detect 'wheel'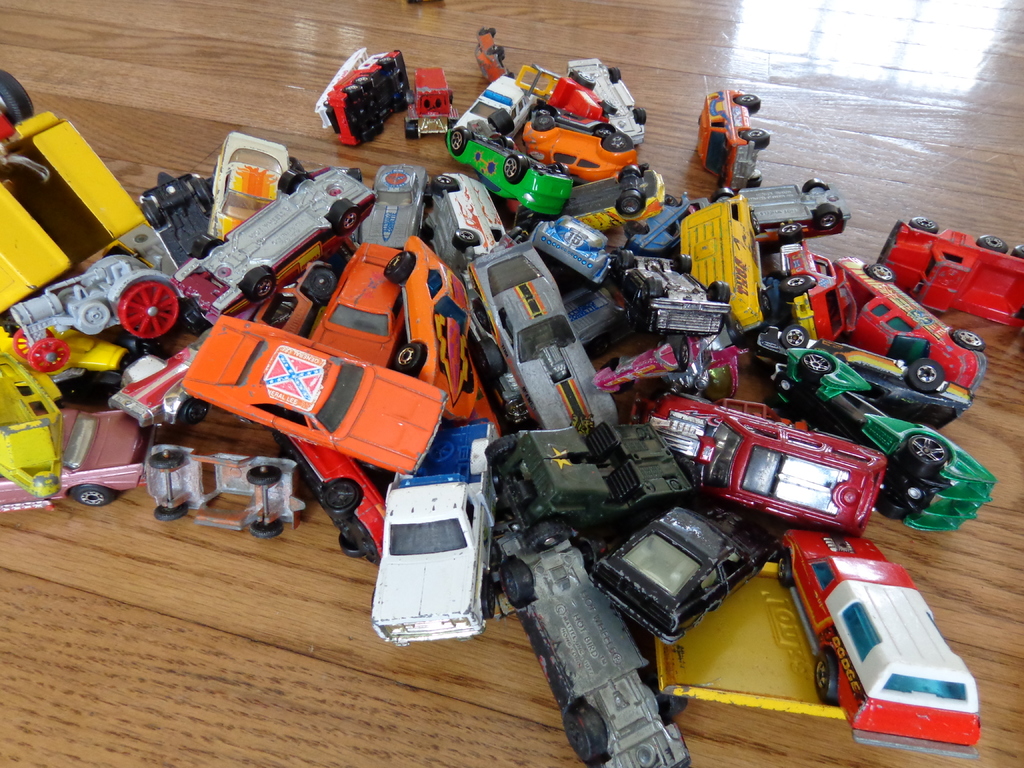
select_region(309, 268, 335, 296)
